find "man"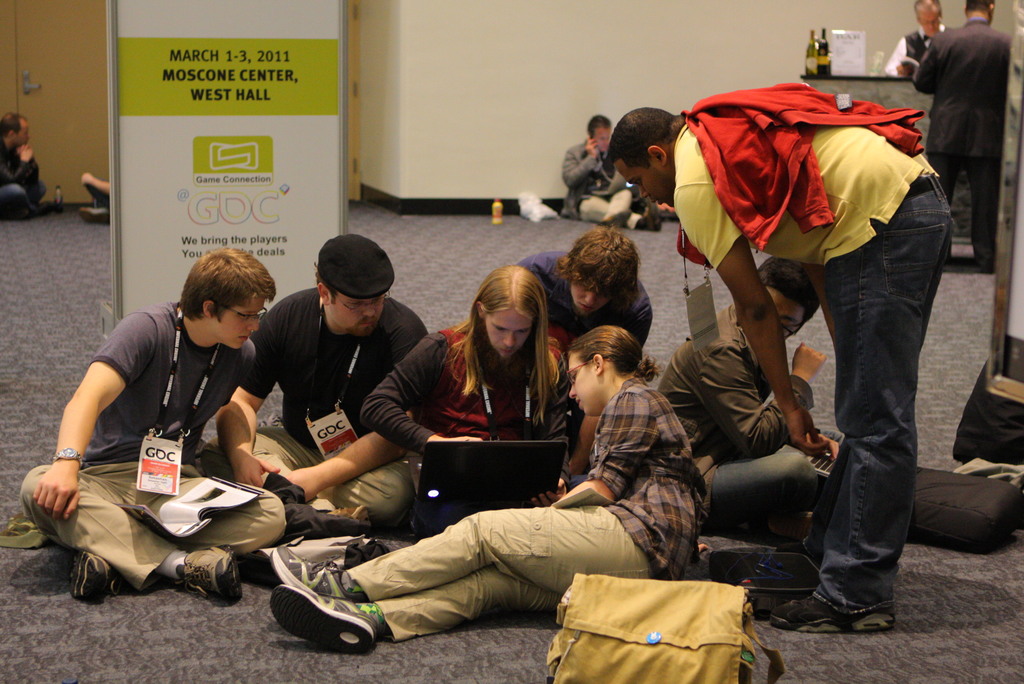
(left=32, top=252, right=301, bottom=619)
